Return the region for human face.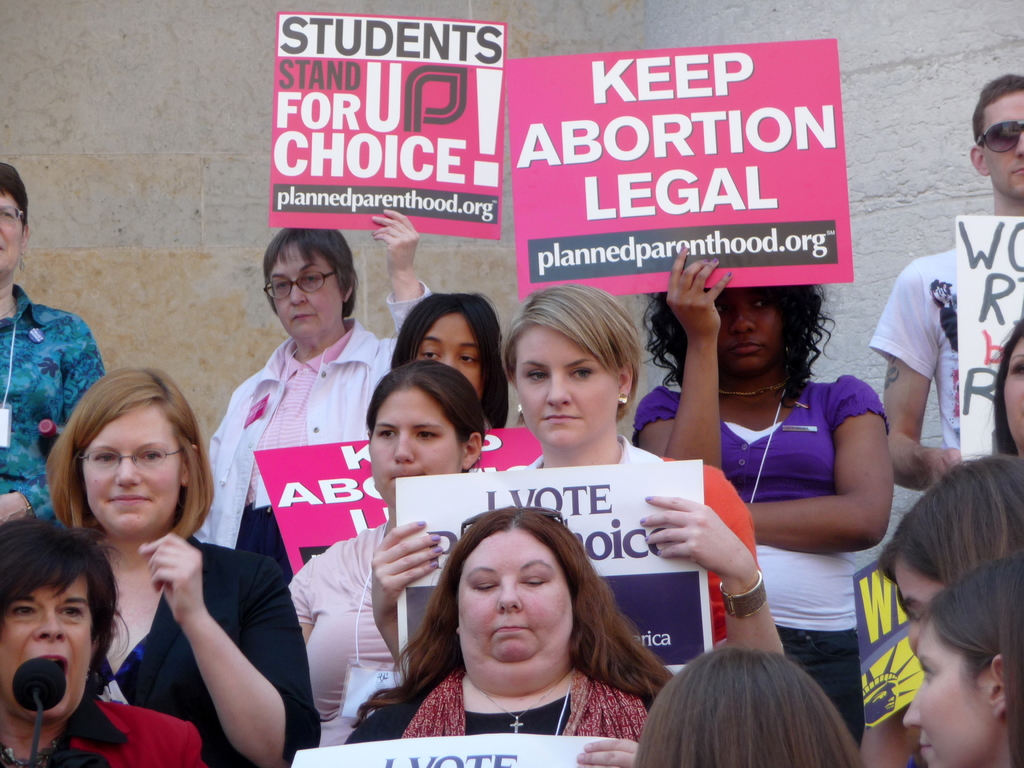
<bbox>515, 322, 616, 446</bbox>.
